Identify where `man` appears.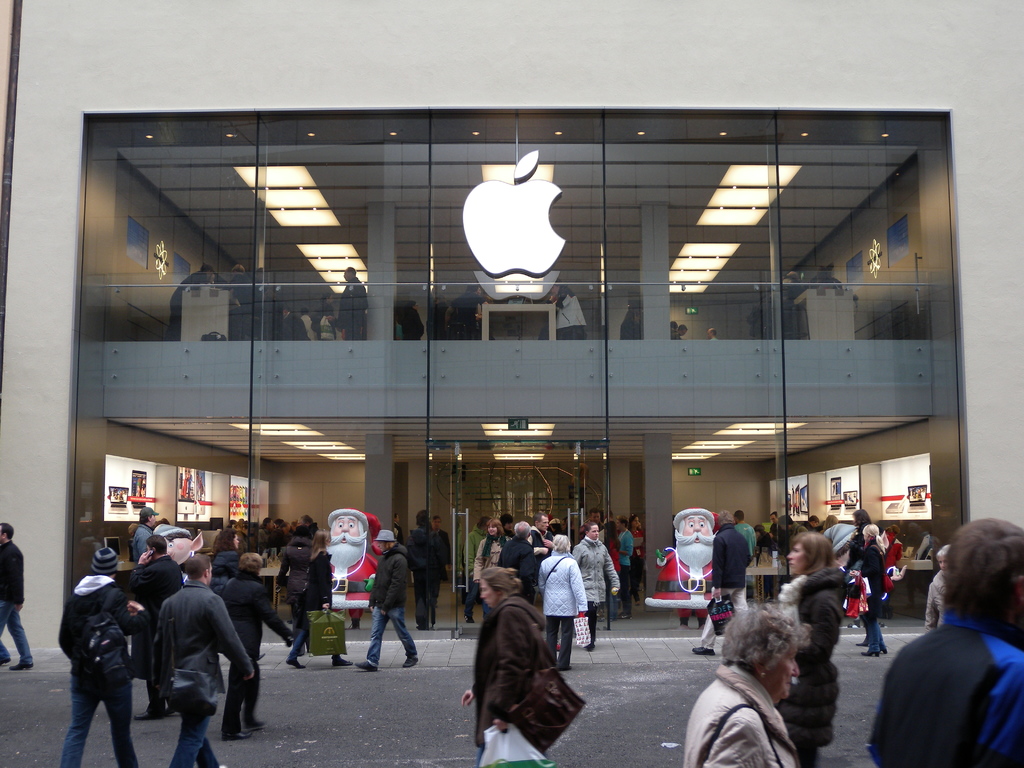
Appears at left=770, top=511, right=784, bottom=542.
